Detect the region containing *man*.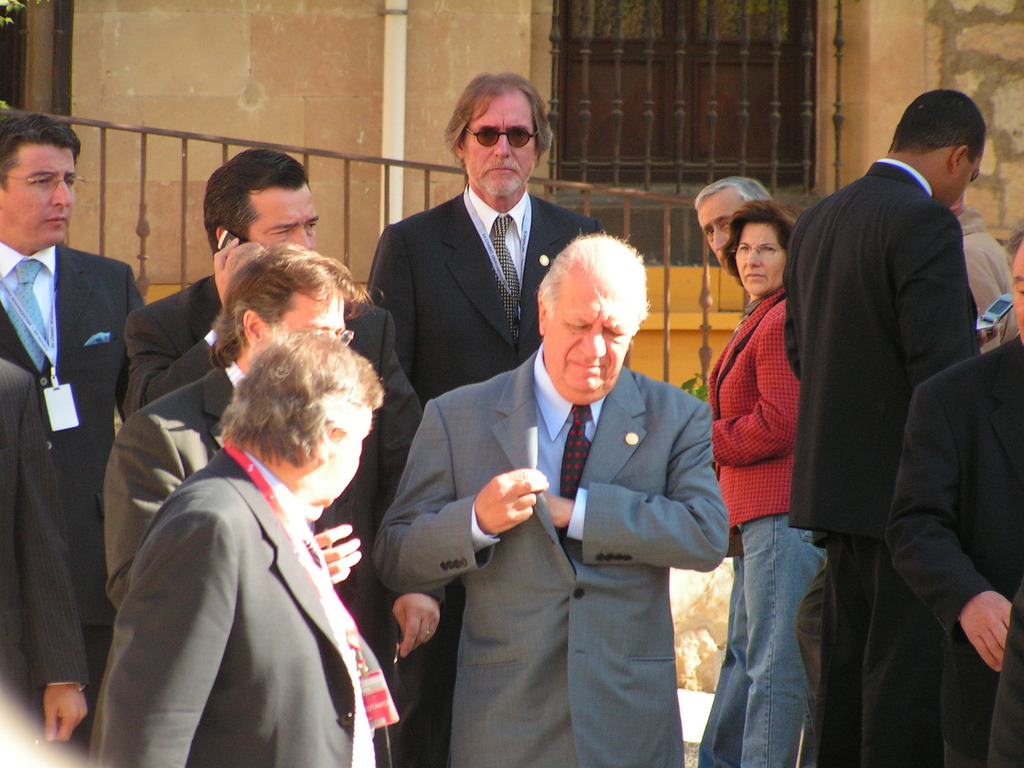
bbox=[369, 230, 727, 767].
